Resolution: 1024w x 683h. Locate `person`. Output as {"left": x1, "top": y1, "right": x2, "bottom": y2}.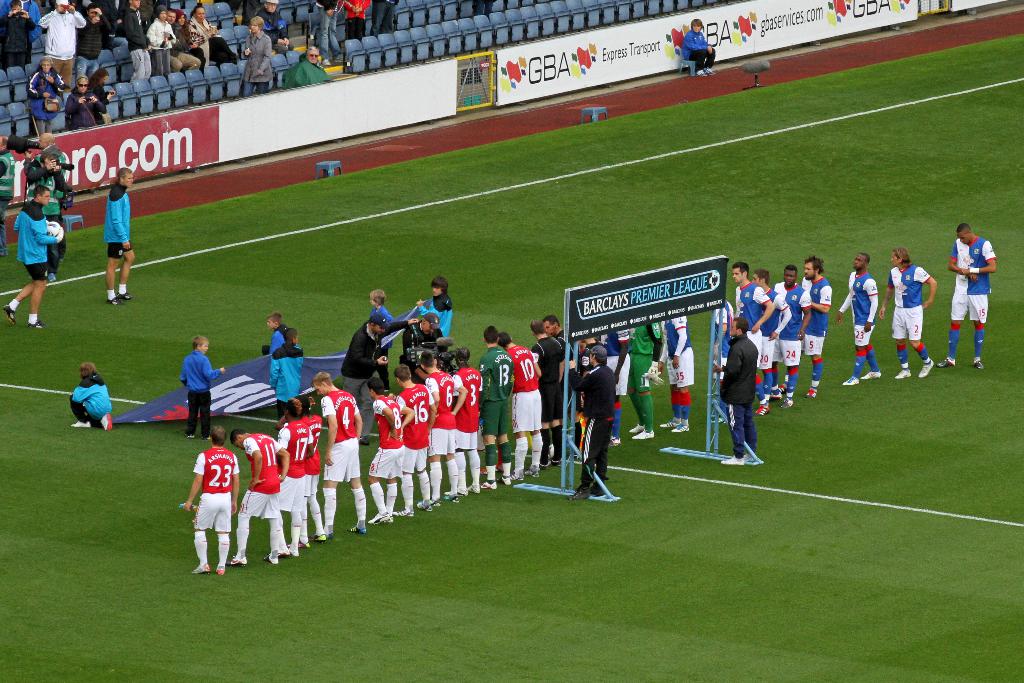
{"left": 283, "top": 45, "right": 332, "bottom": 92}.
